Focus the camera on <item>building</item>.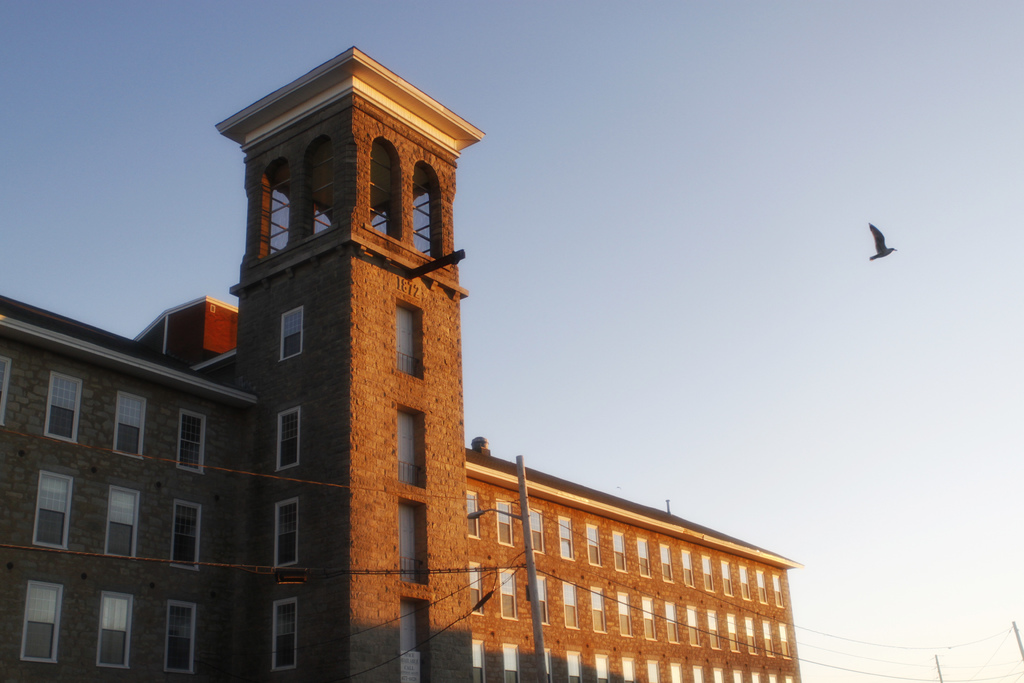
Focus region: pyautogui.locateOnScreen(0, 49, 799, 682).
